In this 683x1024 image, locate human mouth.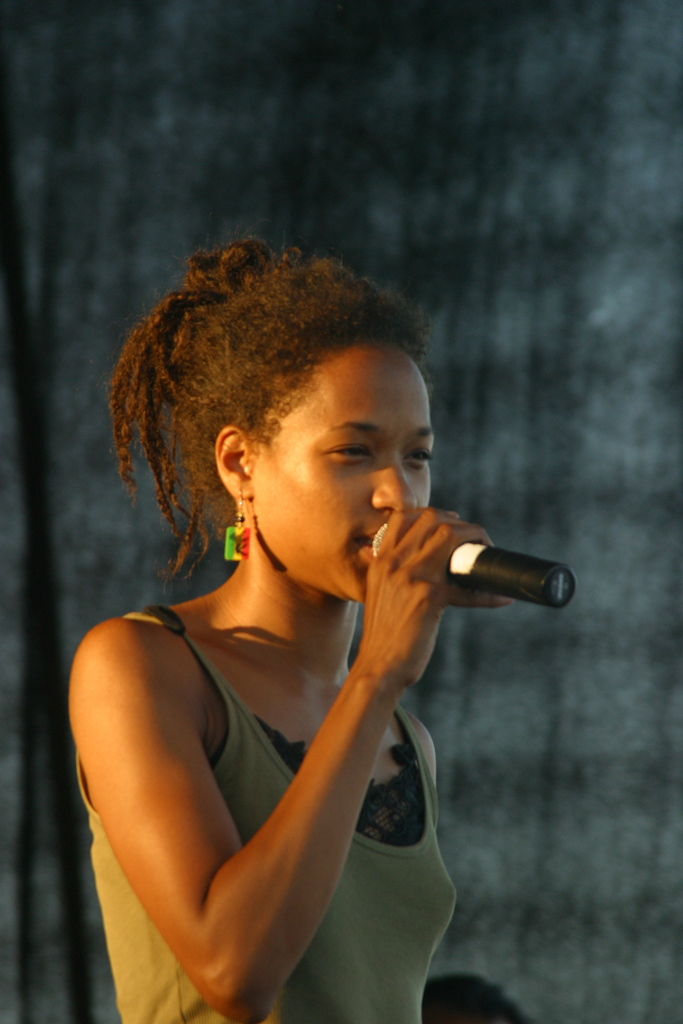
Bounding box: 353 522 379 564.
